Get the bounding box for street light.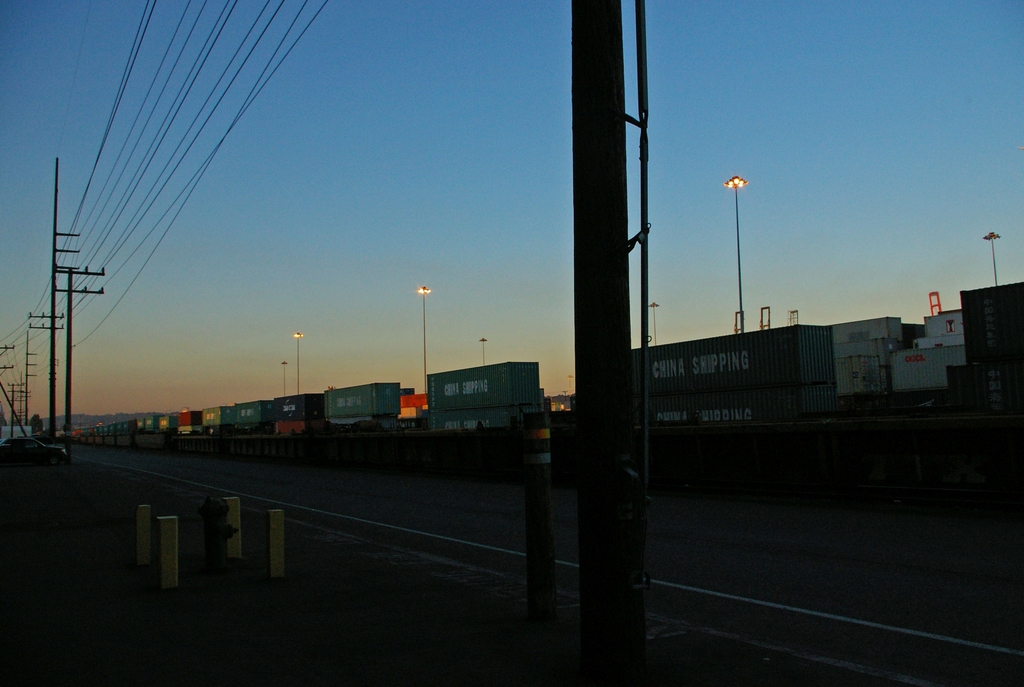
[x1=477, y1=335, x2=490, y2=367].
